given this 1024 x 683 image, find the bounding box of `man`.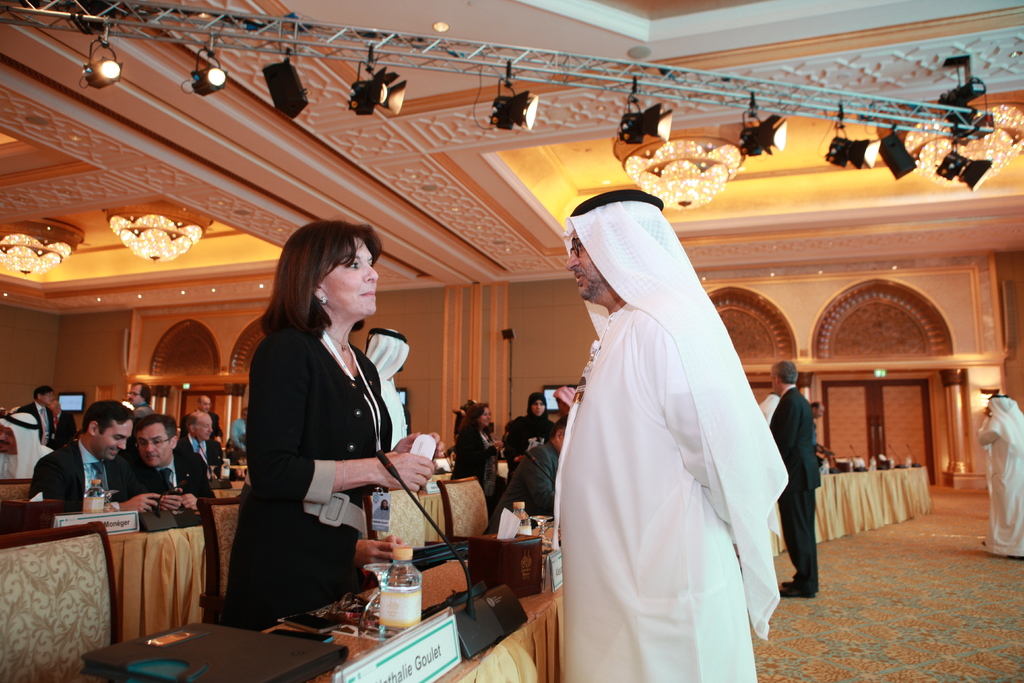
x1=0 y1=397 x2=72 y2=509.
